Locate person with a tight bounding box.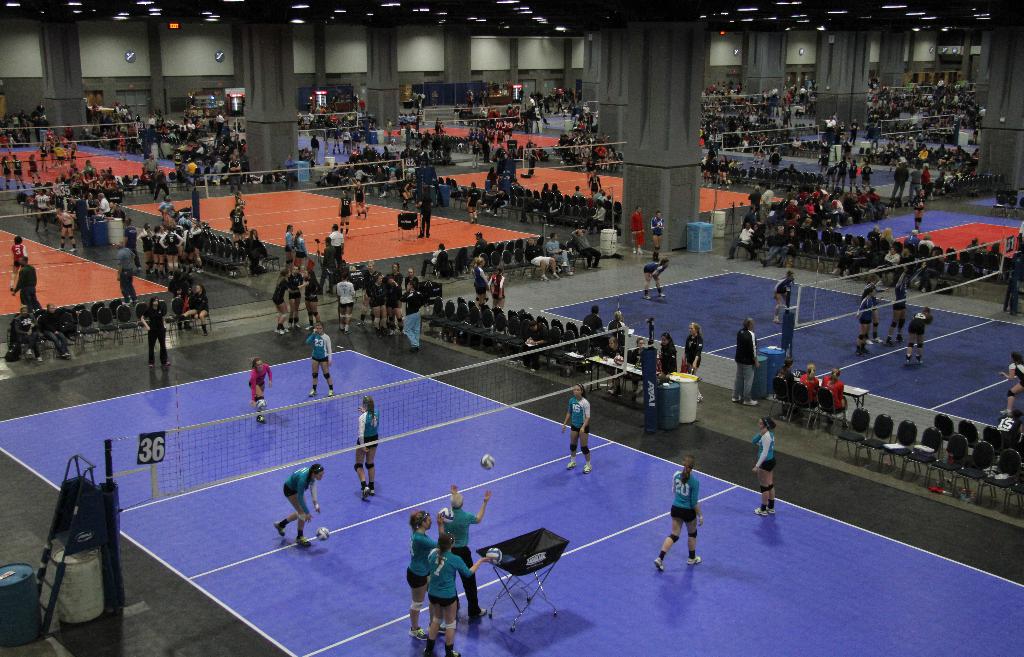
l=351, t=179, r=363, b=217.
